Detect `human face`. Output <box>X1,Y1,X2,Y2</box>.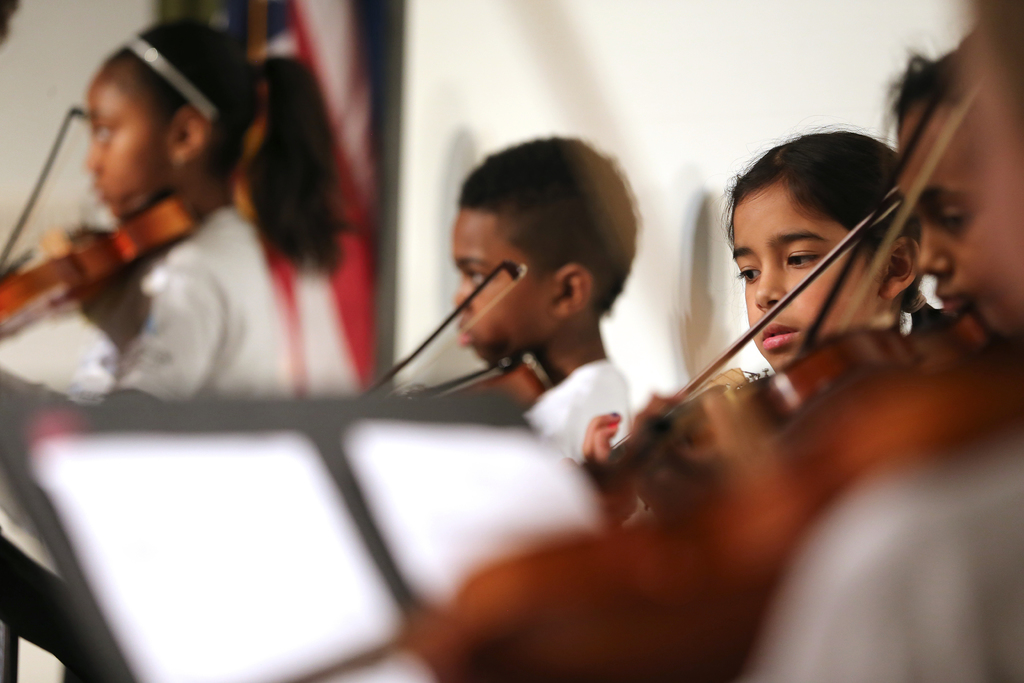
<box>729,181,877,367</box>.
